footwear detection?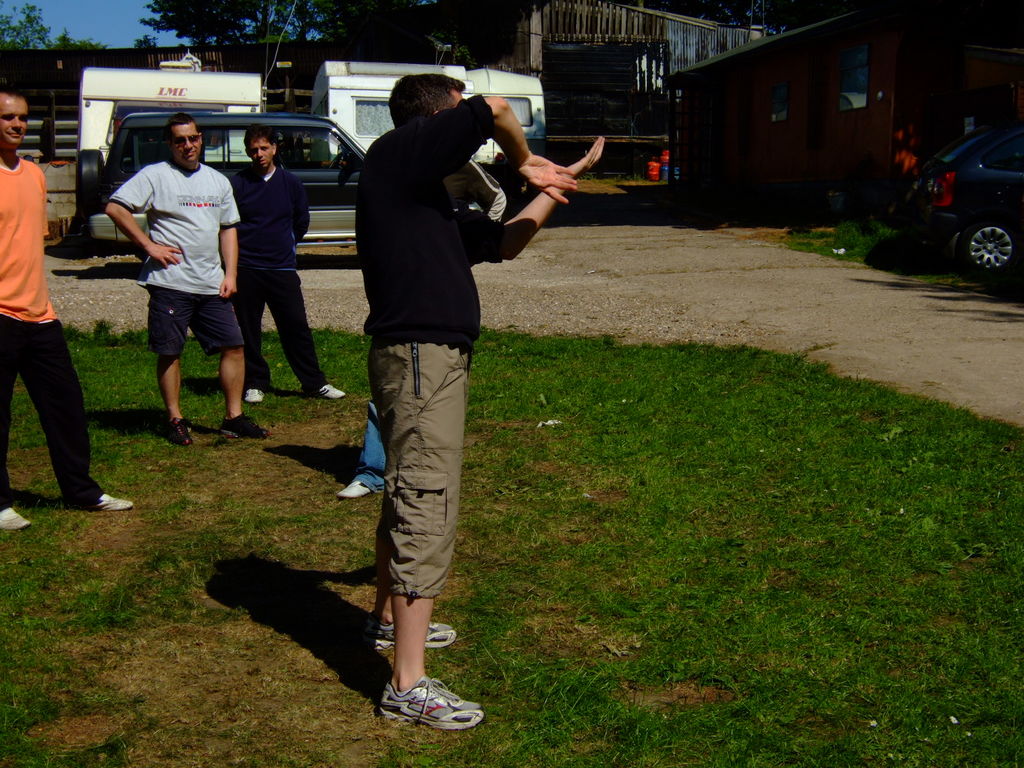
(243, 388, 264, 399)
